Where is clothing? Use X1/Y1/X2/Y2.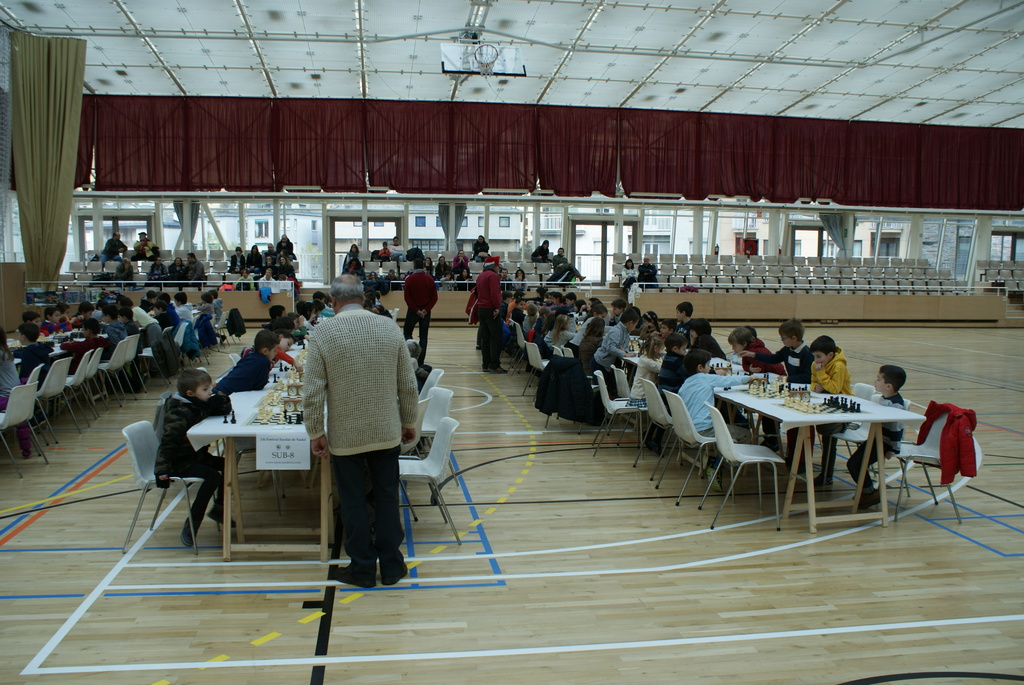
96/236/129/267.
